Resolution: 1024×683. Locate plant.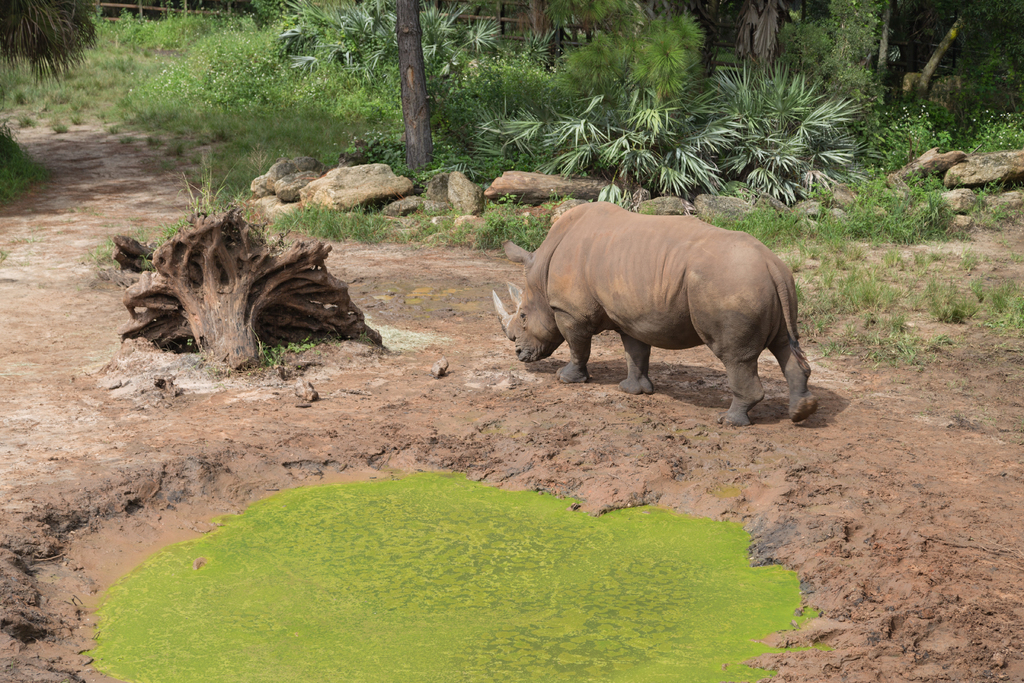
{"left": 0, "top": 121, "right": 44, "bottom": 210}.
